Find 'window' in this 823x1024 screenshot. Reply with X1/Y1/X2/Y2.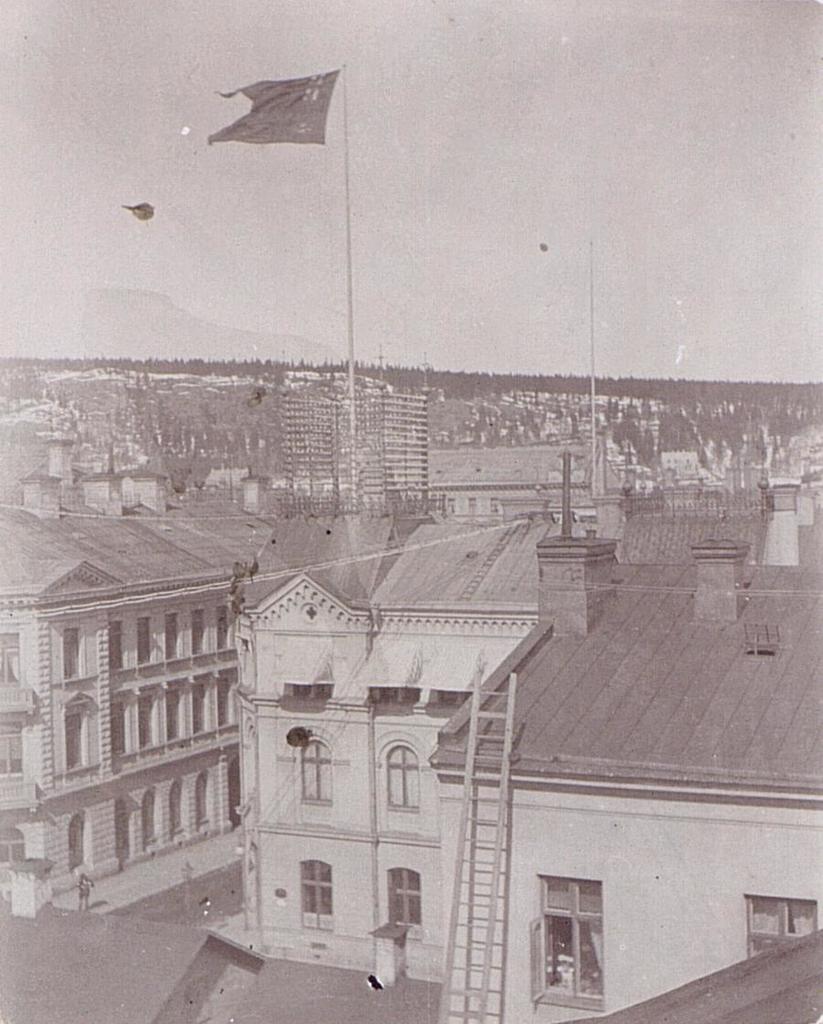
134/696/156/752.
